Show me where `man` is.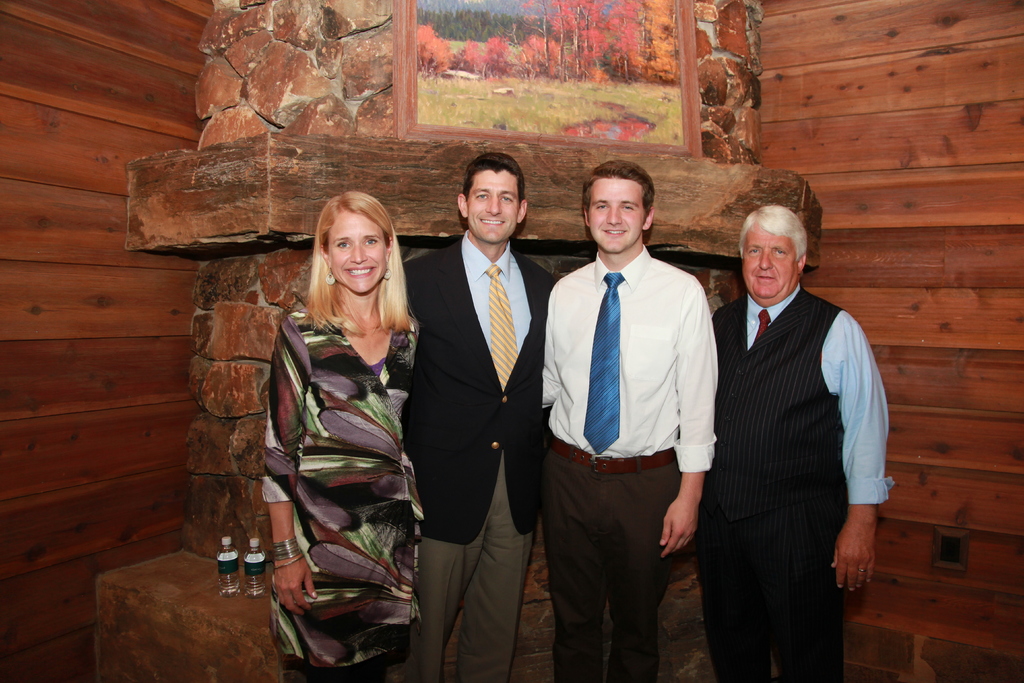
`man` is at pyautogui.locateOnScreen(693, 205, 890, 682).
